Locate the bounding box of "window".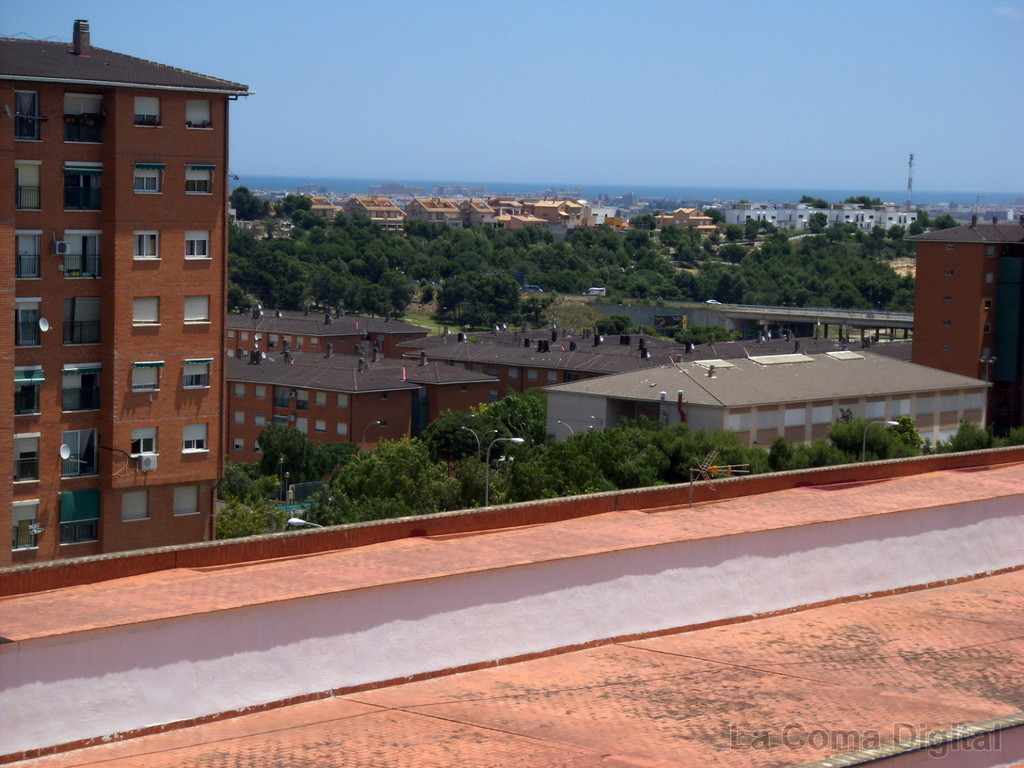
Bounding box: bbox(189, 166, 216, 195).
